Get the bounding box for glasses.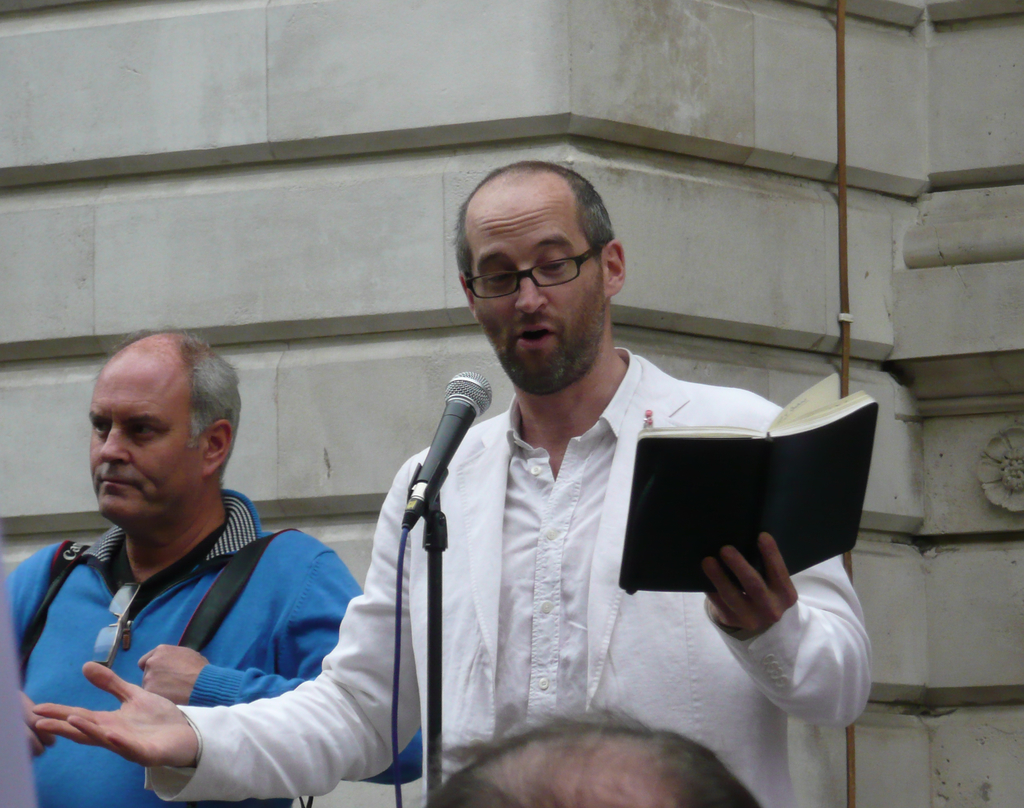
BBox(465, 253, 600, 307).
